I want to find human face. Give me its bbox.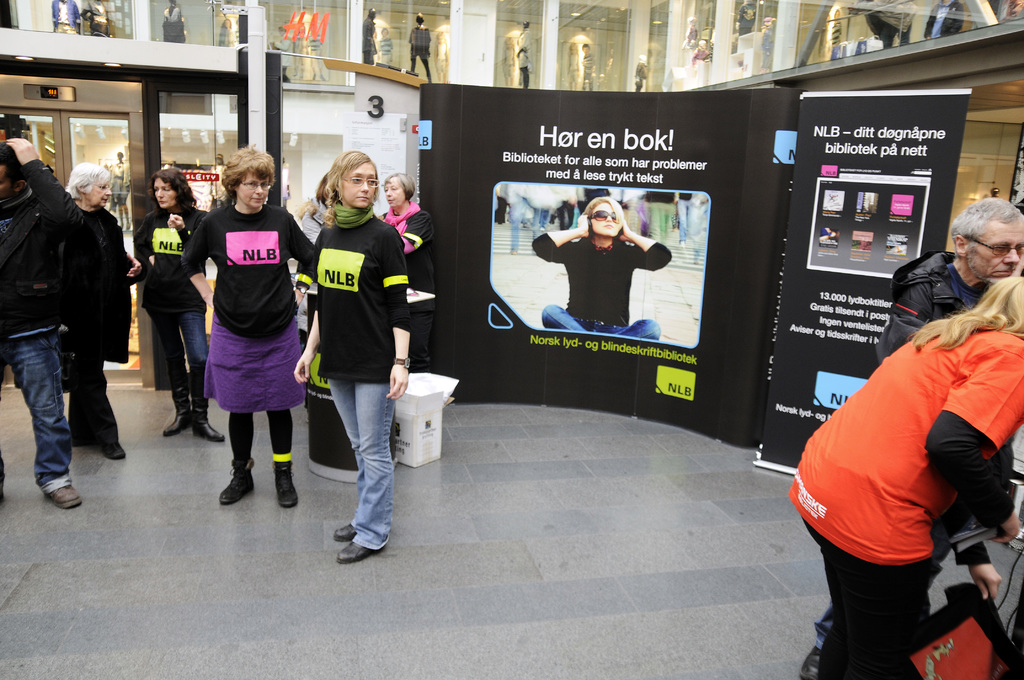
<bbox>589, 203, 619, 239</bbox>.
